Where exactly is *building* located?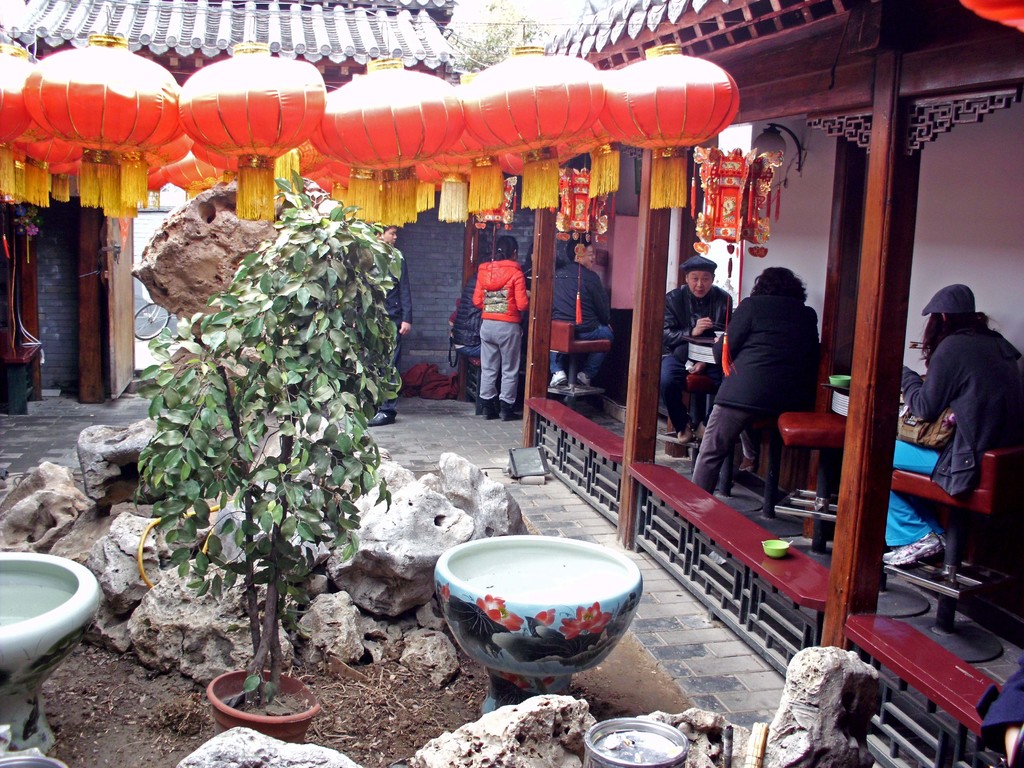
Its bounding box is 0, 0, 461, 410.
